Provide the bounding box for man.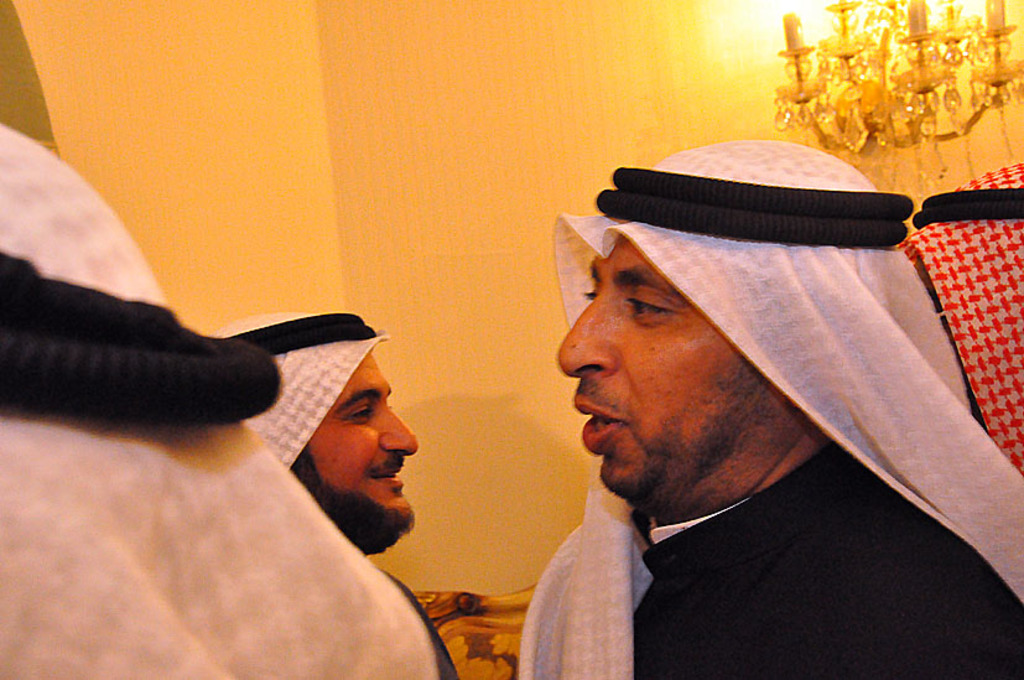
region(435, 135, 1023, 679).
